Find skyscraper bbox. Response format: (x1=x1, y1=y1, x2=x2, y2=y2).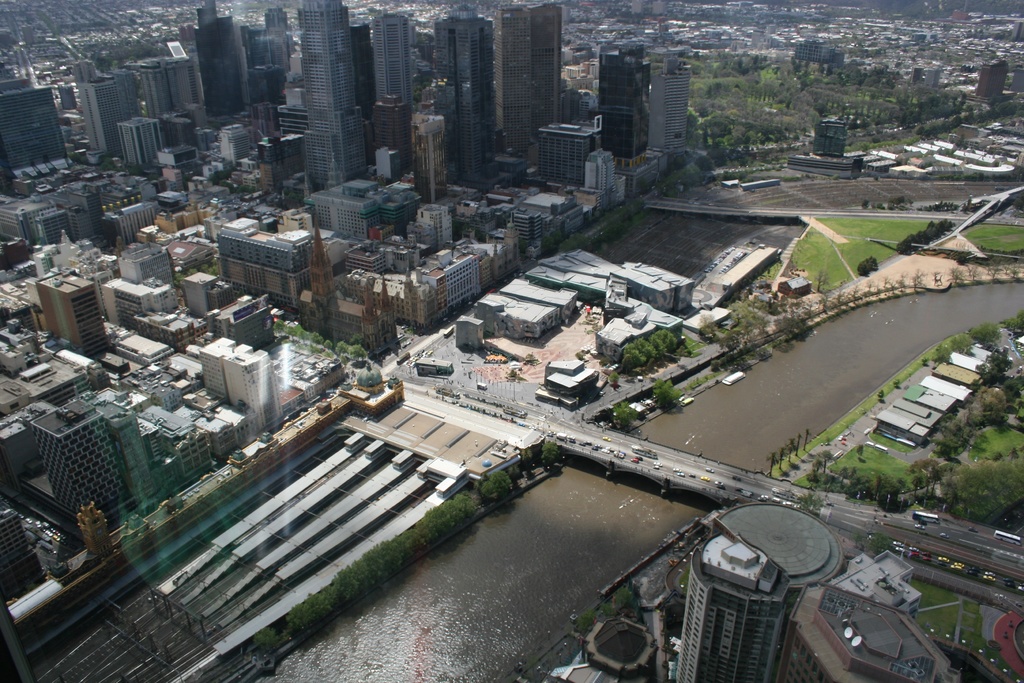
(x1=298, y1=0, x2=369, y2=186).
